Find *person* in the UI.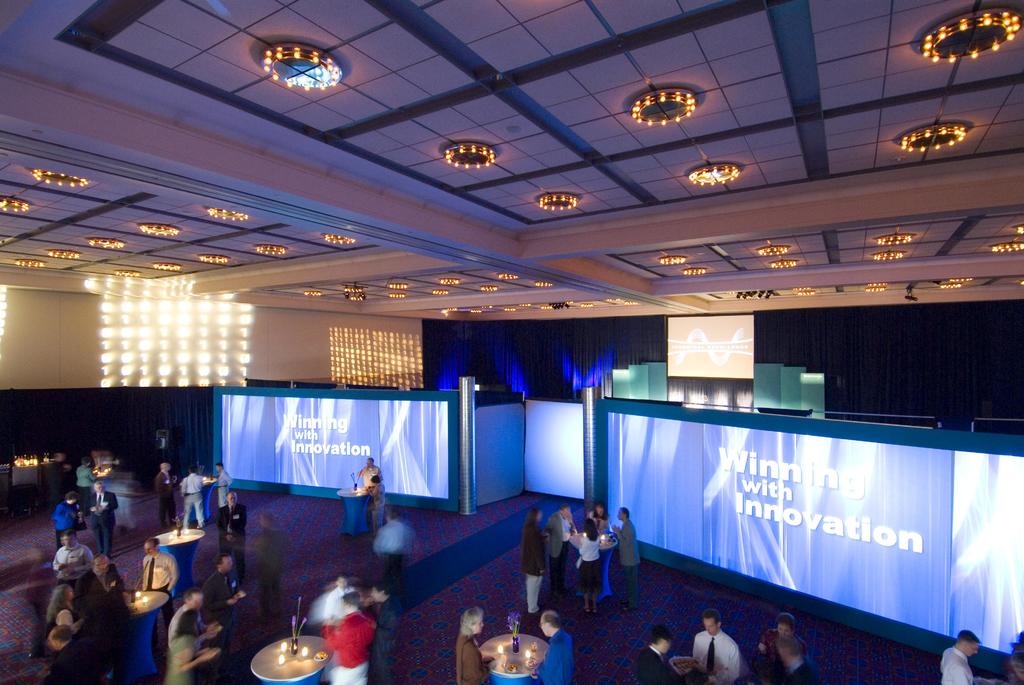
UI element at 675,611,739,684.
